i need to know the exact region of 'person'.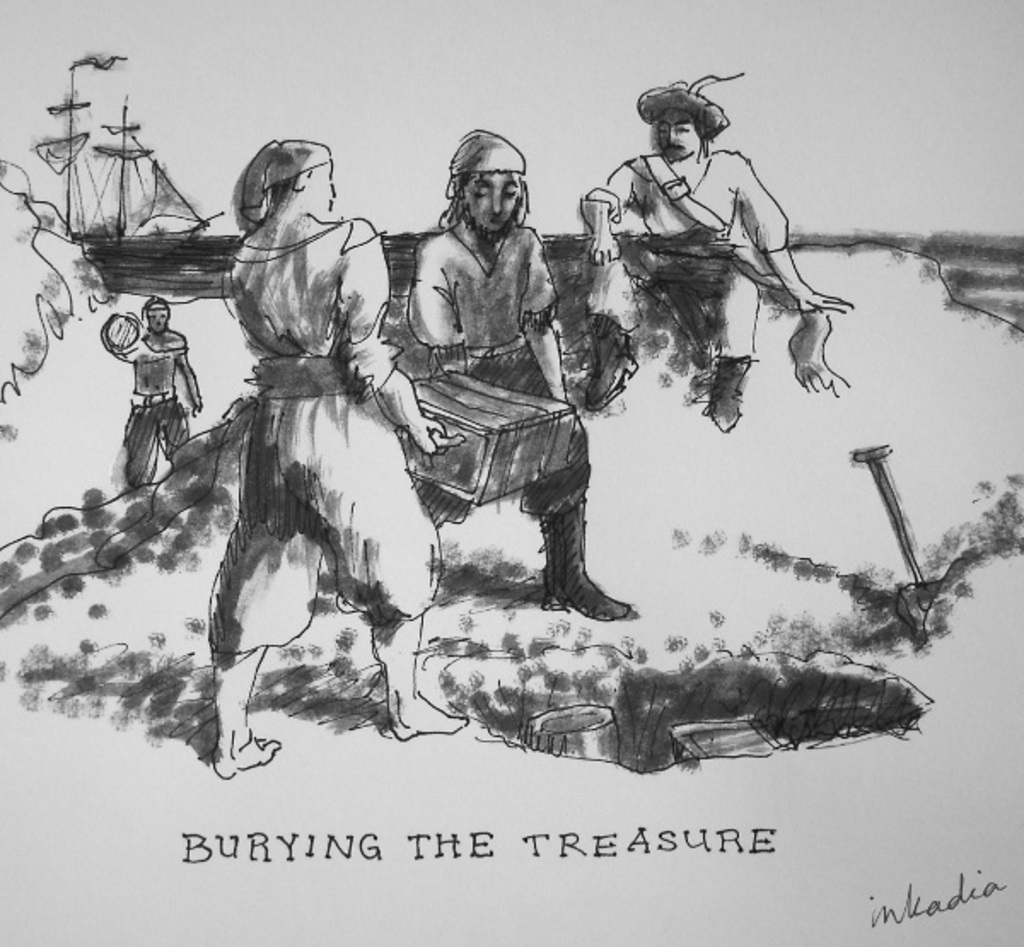
Region: bbox=[126, 297, 207, 490].
